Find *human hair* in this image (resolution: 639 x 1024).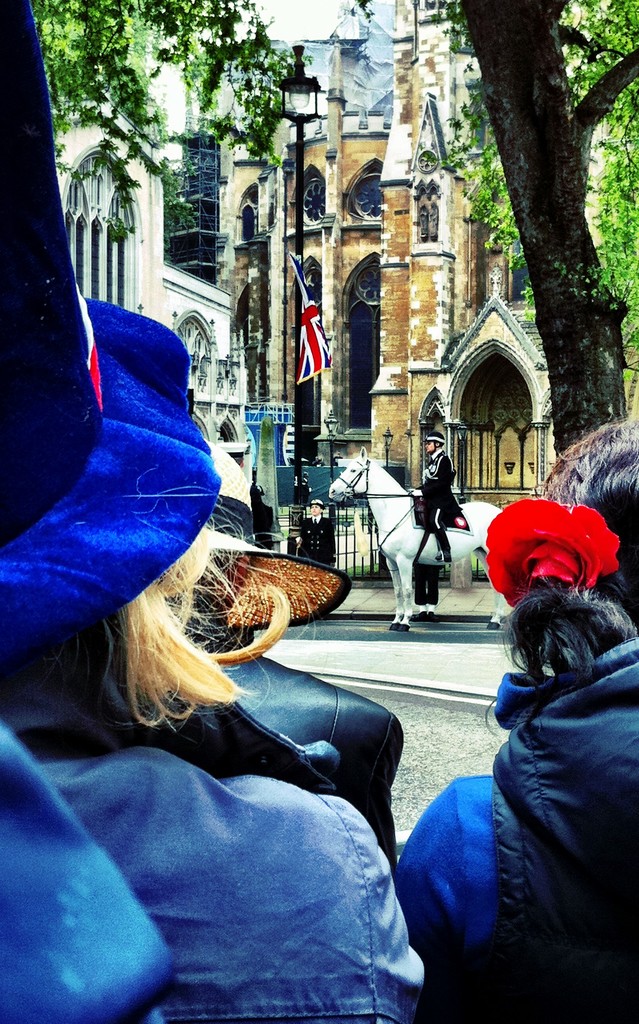
select_region(487, 566, 617, 719).
